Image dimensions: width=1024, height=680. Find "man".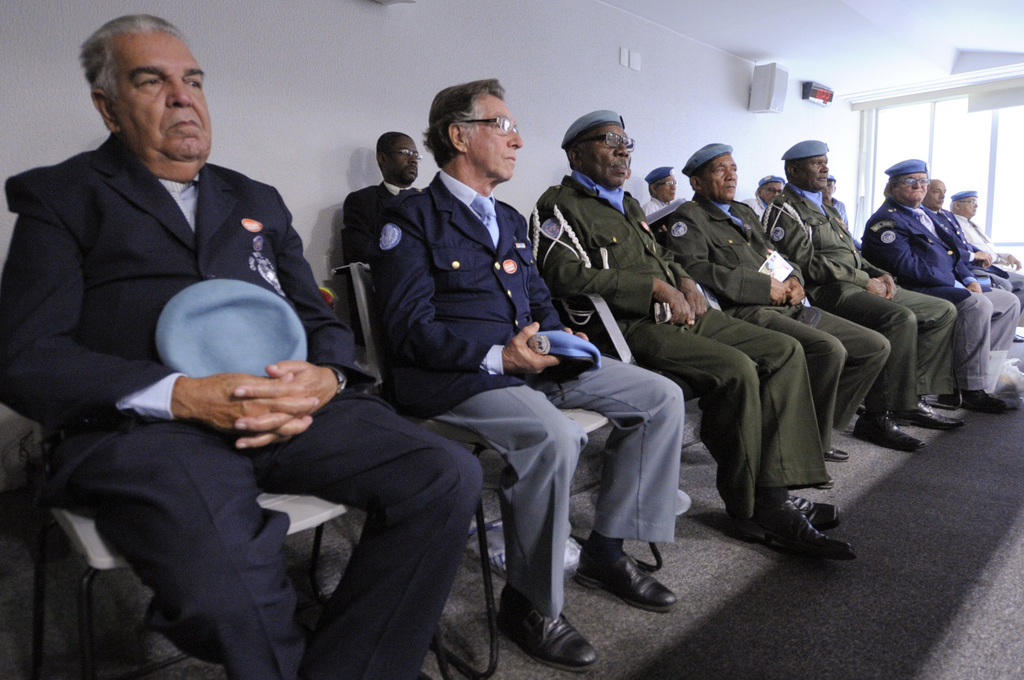
(left=762, top=143, right=966, bottom=451).
